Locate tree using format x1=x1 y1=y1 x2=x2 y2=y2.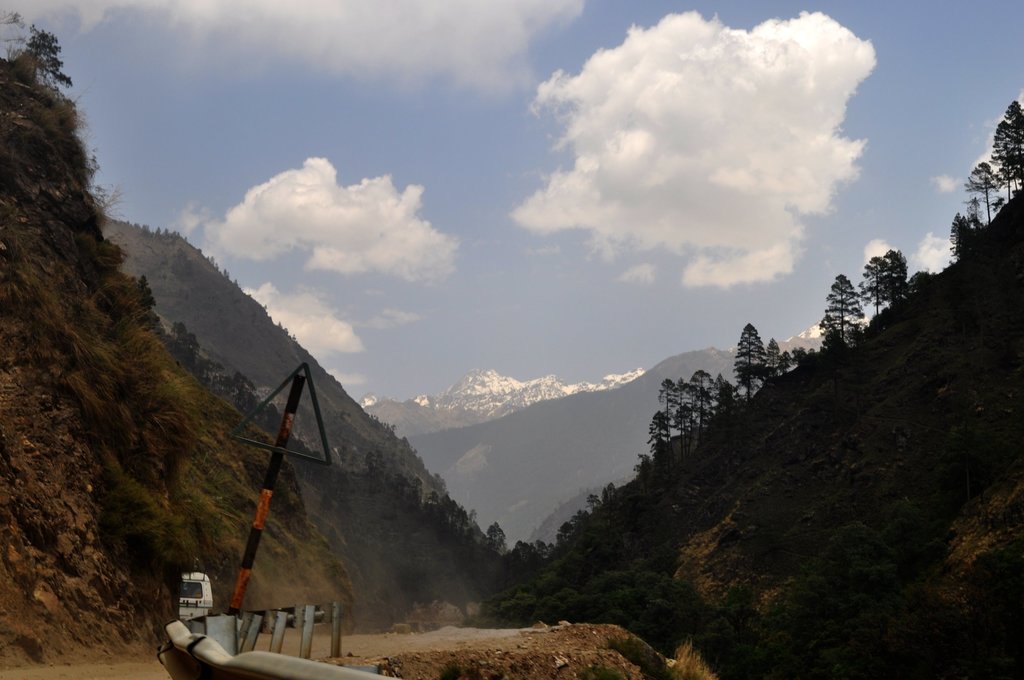
x1=134 y1=276 x2=154 y2=307.
